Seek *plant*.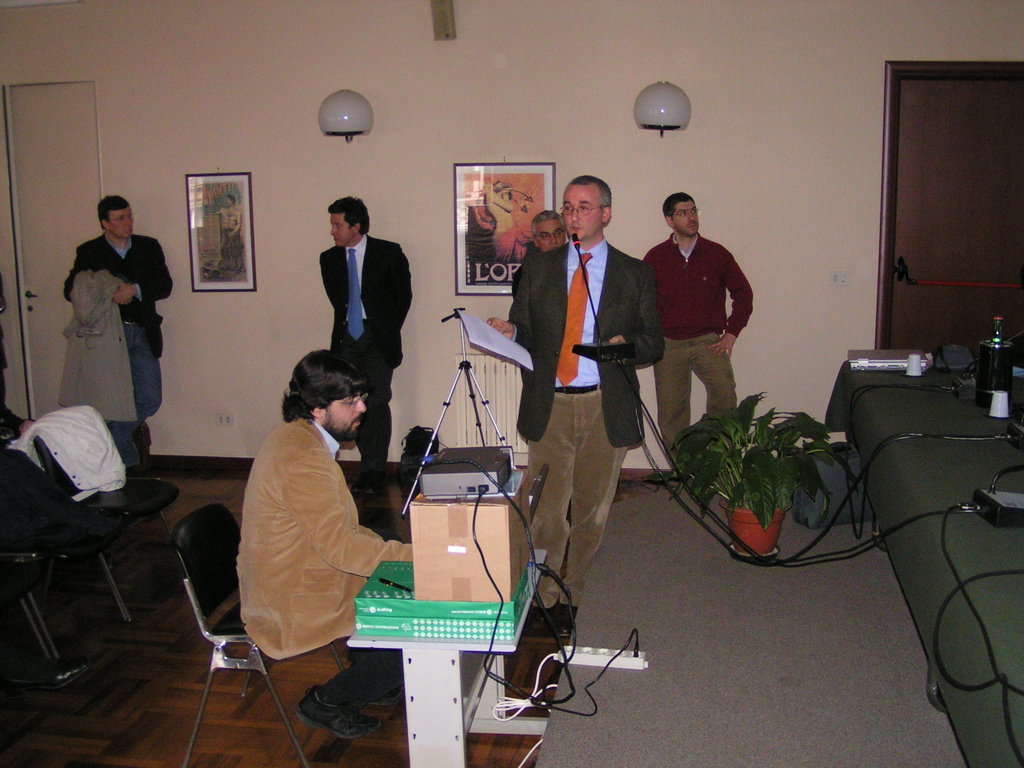
{"left": 680, "top": 390, "right": 860, "bottom": 559}.
